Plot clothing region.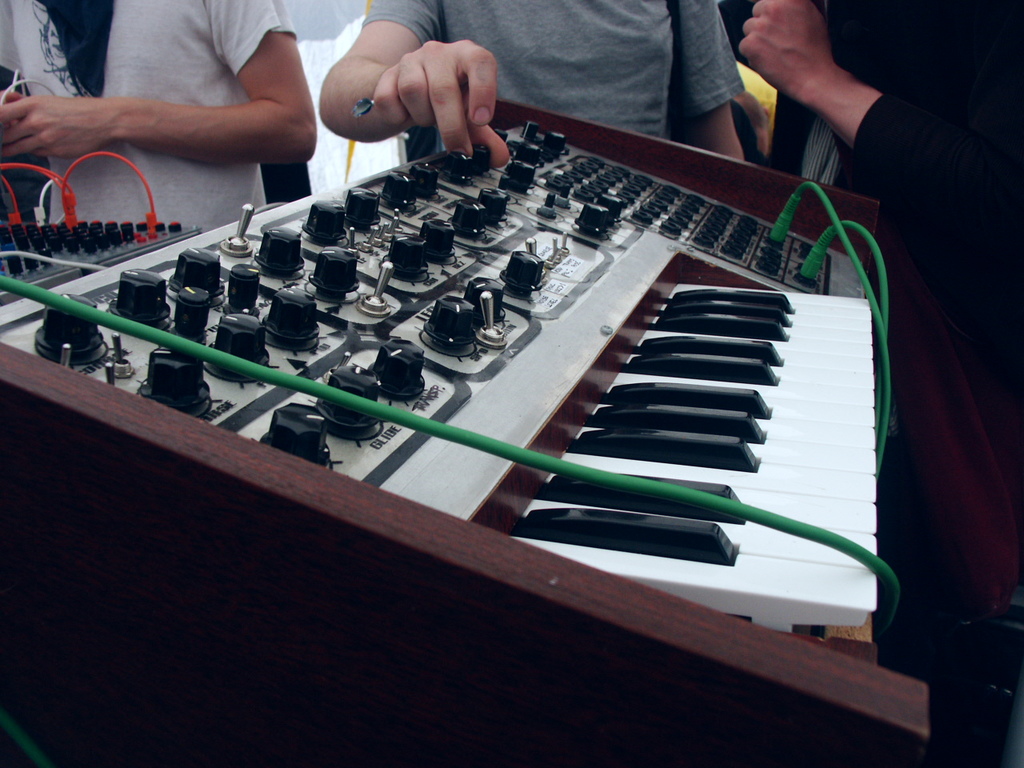
Plotted at {"x1": 0, "y1": 0, "x2": 298, "y2": 230}.
